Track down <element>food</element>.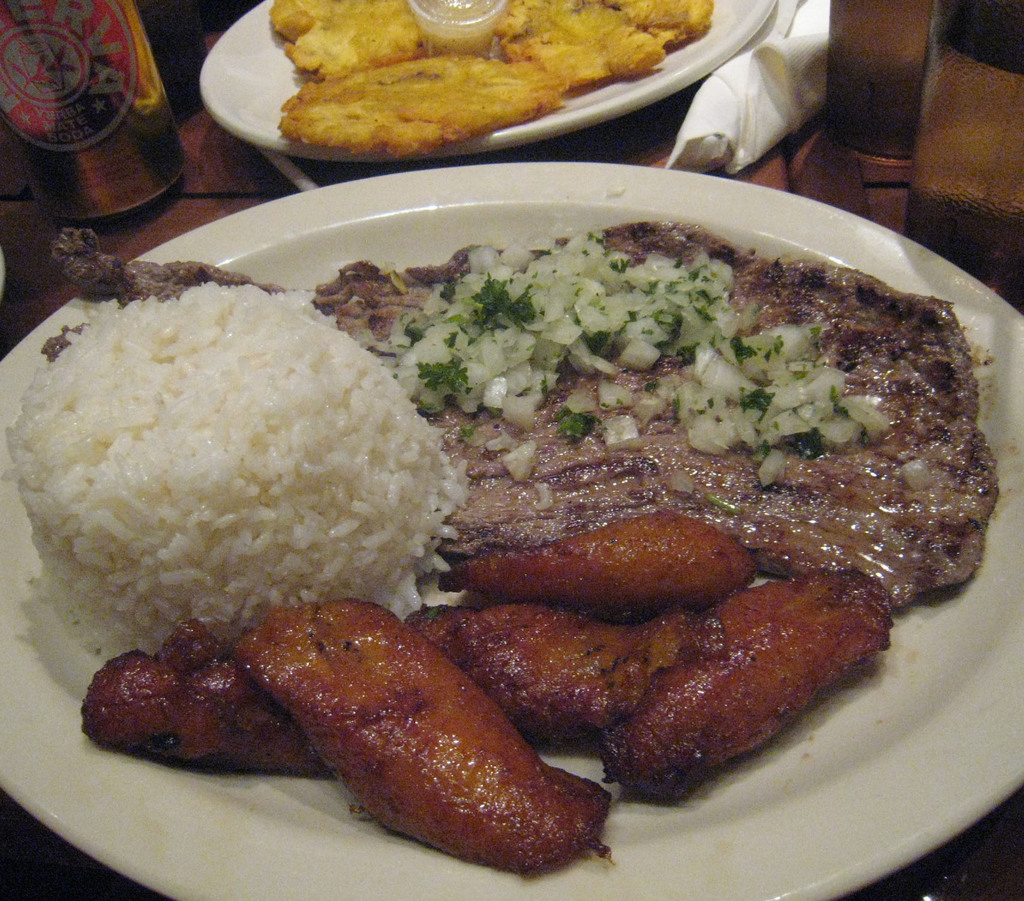
Tracked to crop(0, 218, 1003, 887).
